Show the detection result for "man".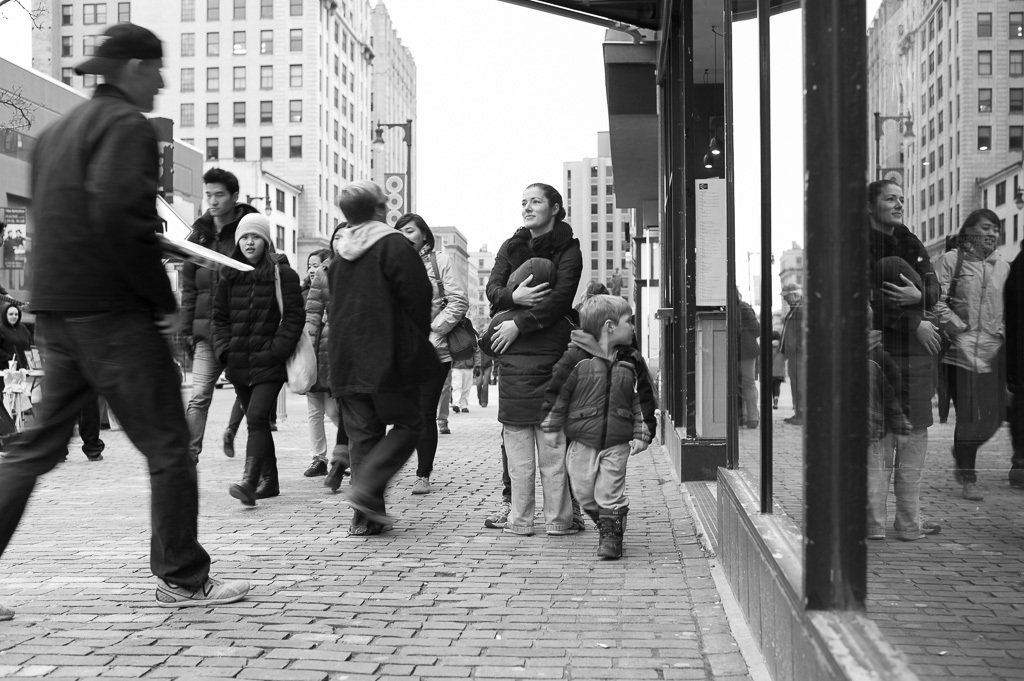
13:12:211:575.
